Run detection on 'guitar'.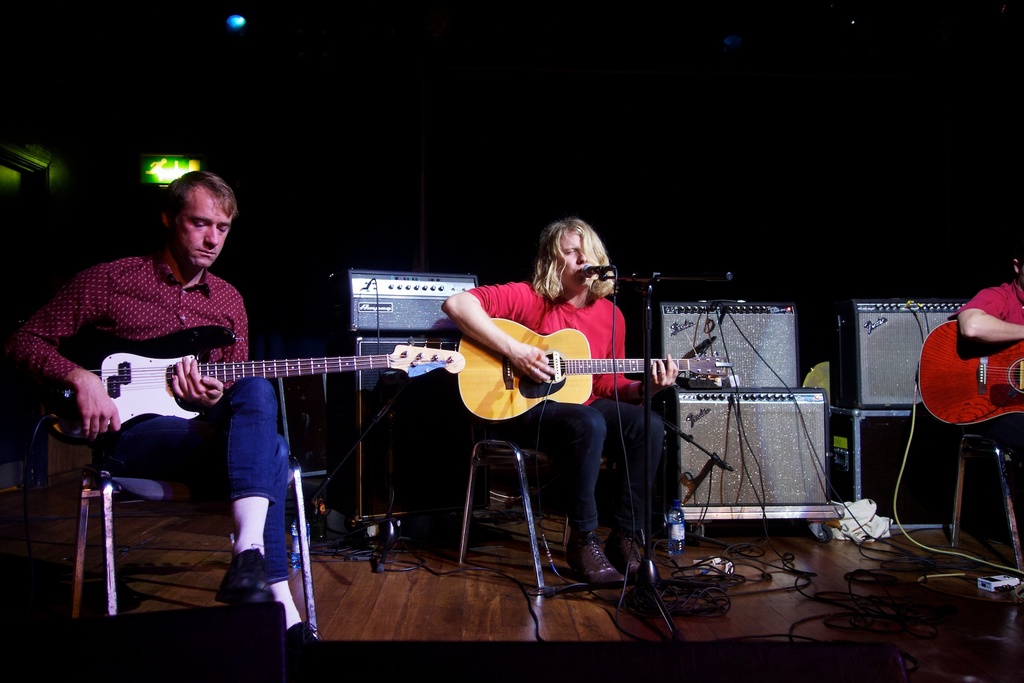
Result: BBox(33, 318, 474, 445).
